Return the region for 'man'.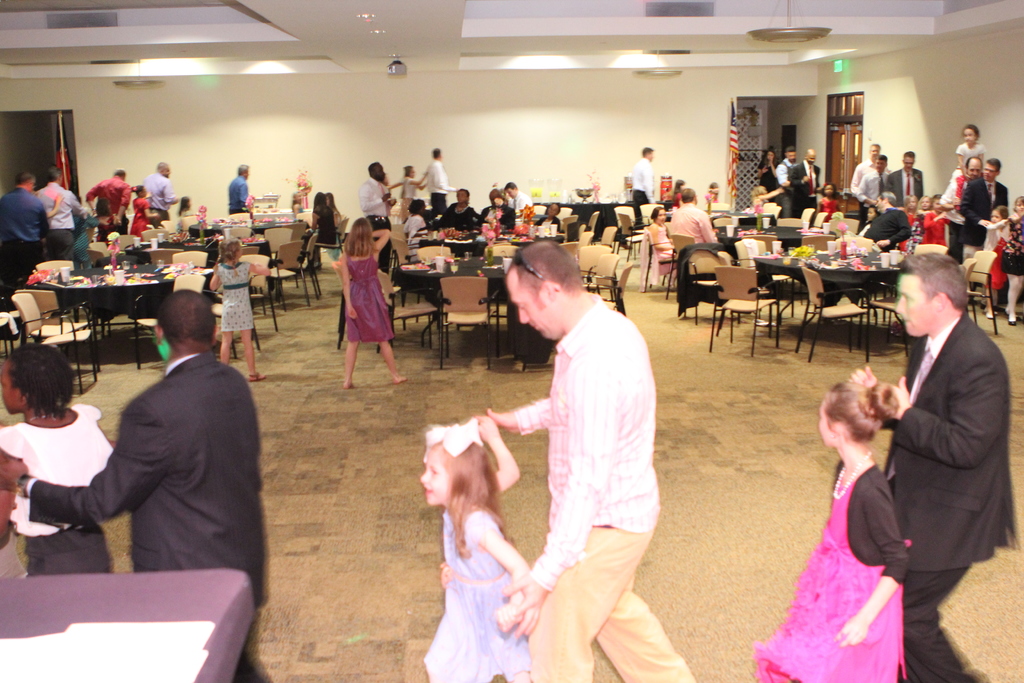
{"x1": 228, "y1": 162, "x2": 255, "y2": 211}.
